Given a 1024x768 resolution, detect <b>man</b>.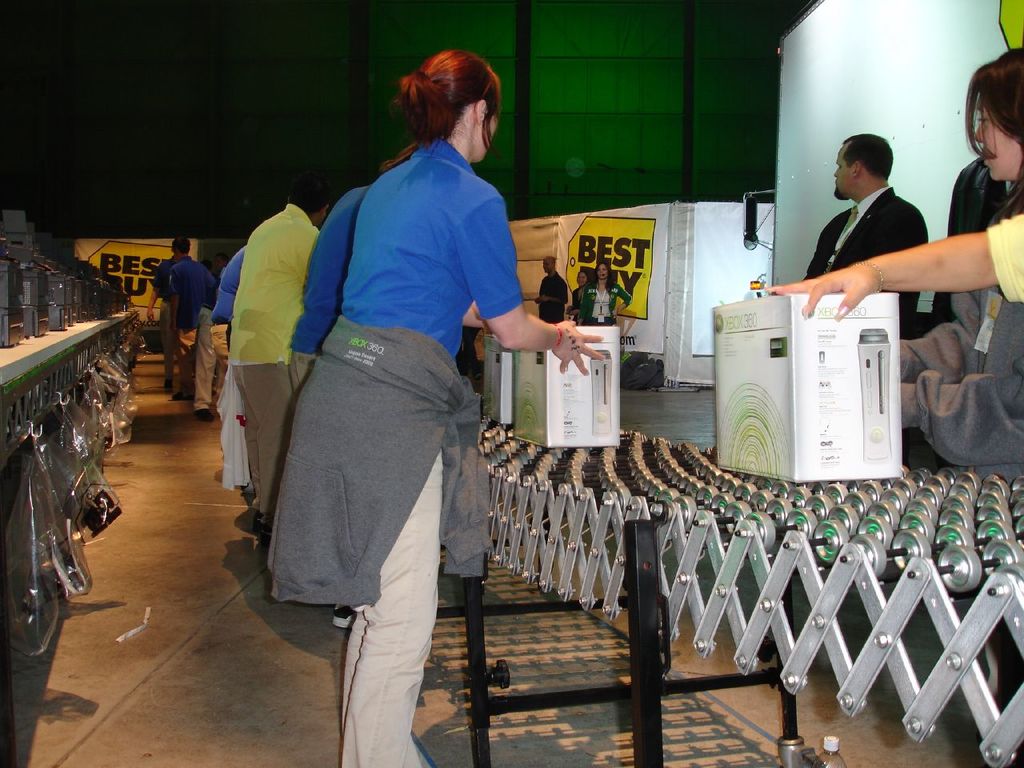
<box>178,237,206,400</box>.
